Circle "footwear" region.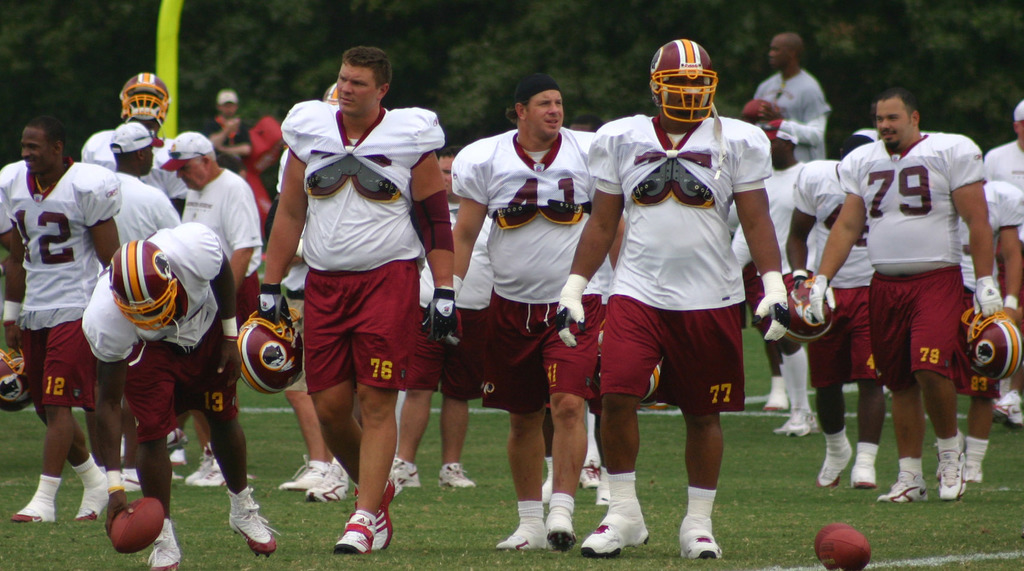
Region: 678,518,723,560.
